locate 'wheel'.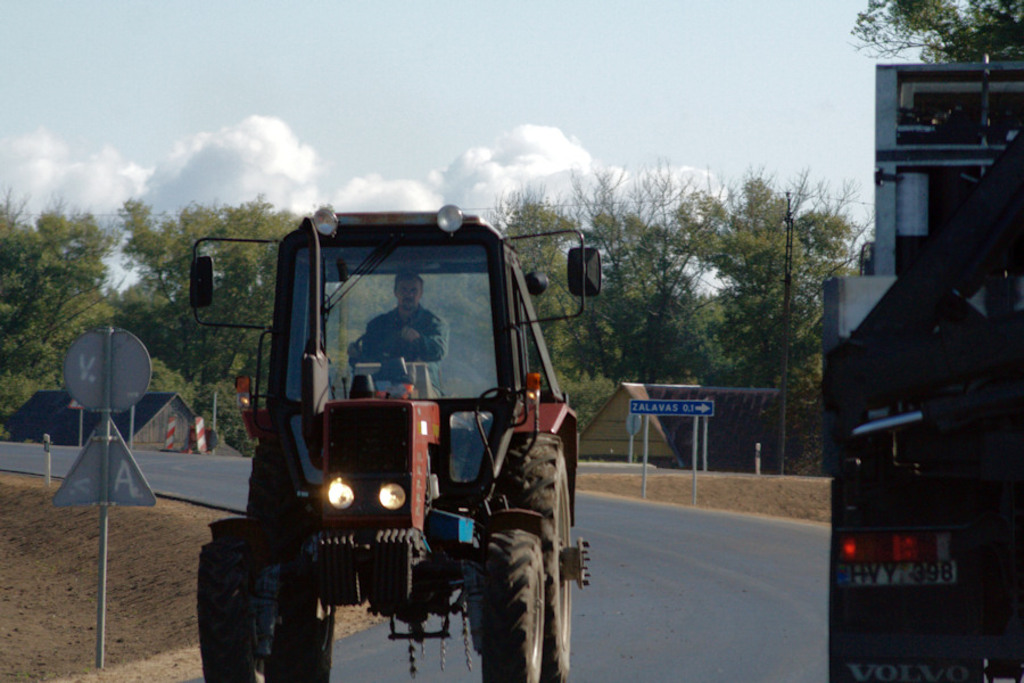
Bounding box: [492, 427, 594, 680].
